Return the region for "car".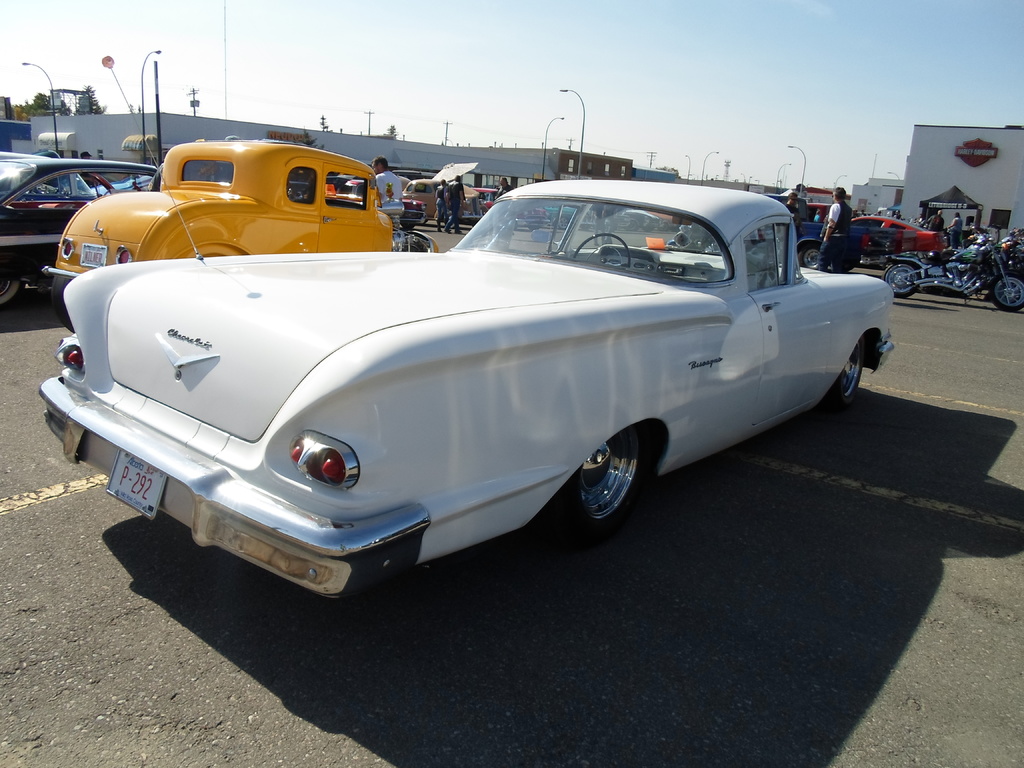
[left=0, top=147, right=158, bottom=309].
